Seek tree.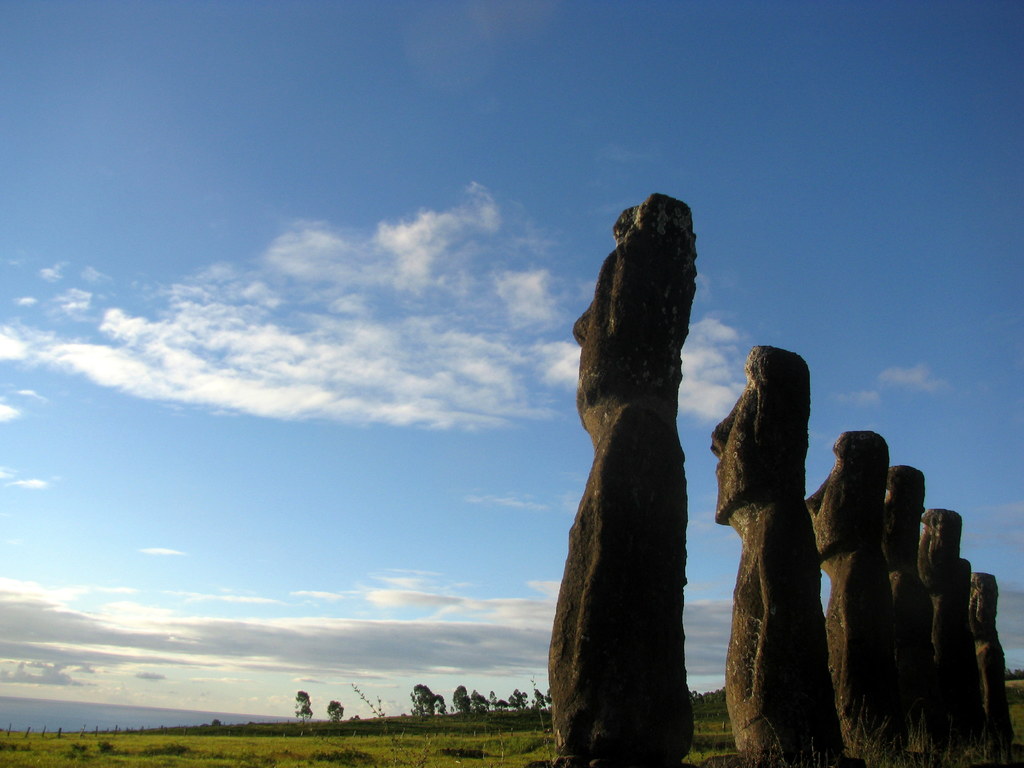
[531, 687, 551, 706].
